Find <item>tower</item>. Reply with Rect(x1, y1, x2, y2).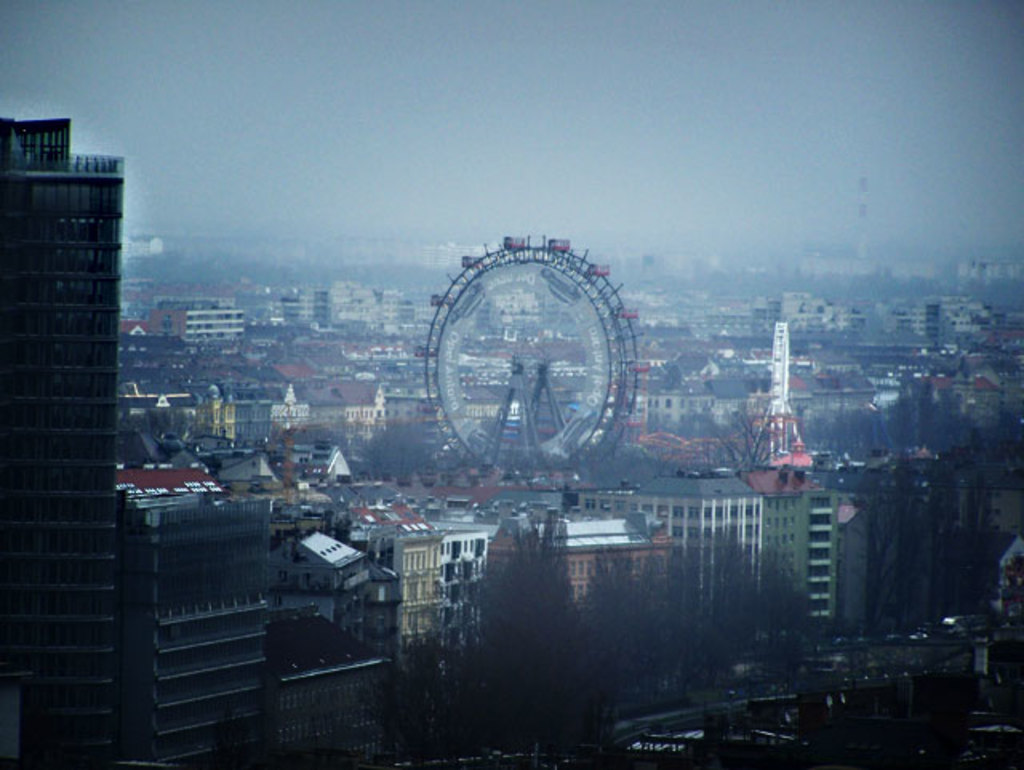
Rect(0, 110, 123, 768).
